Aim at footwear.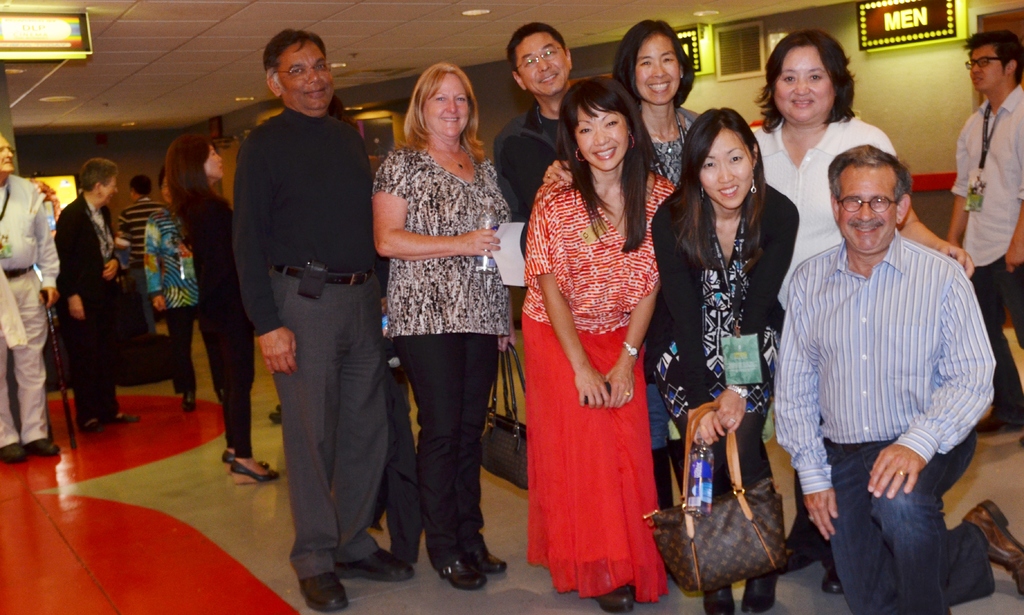
Aimed at [736,567,781,614].
